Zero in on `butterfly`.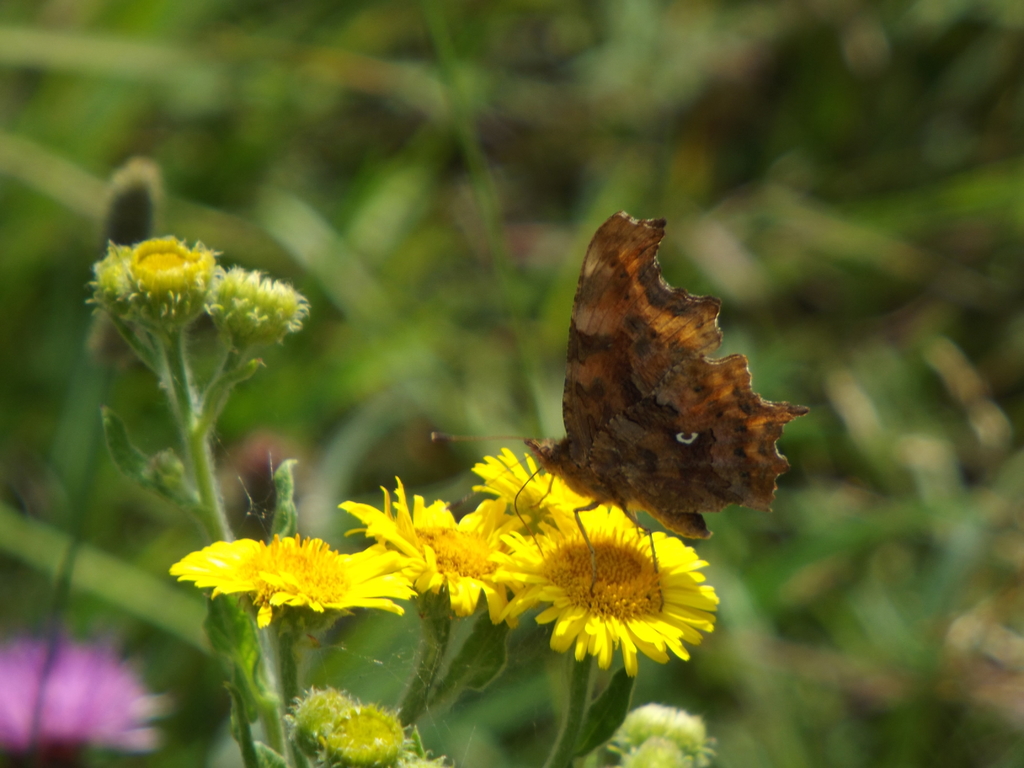
Zeroed in: [434, 212, 812, 614].
